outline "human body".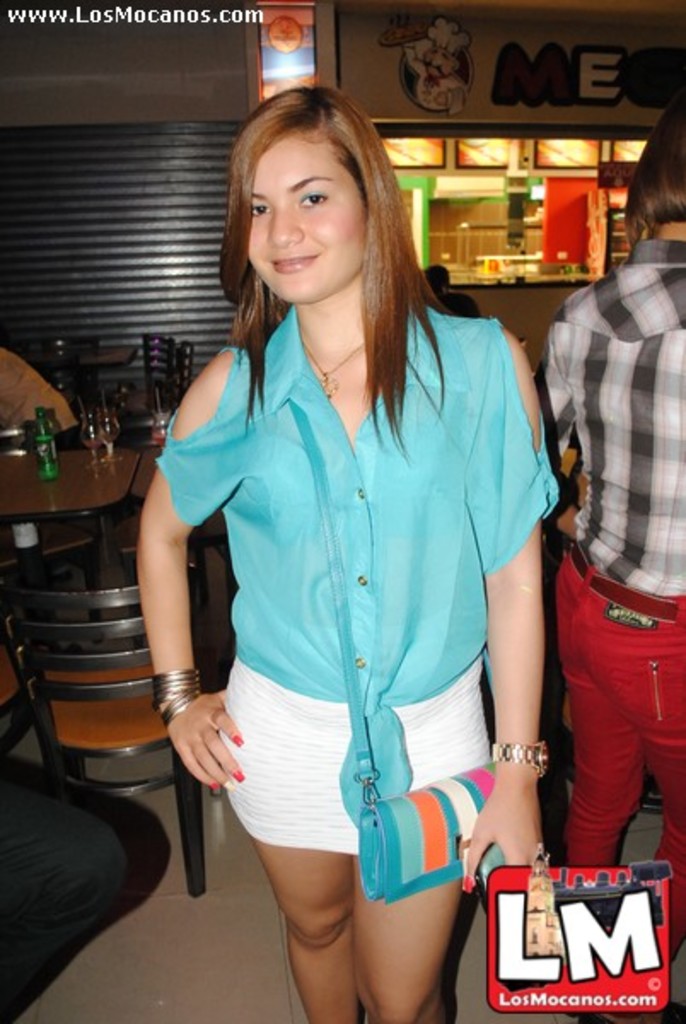
Outline: detection(135, 135, 558, 1023).
